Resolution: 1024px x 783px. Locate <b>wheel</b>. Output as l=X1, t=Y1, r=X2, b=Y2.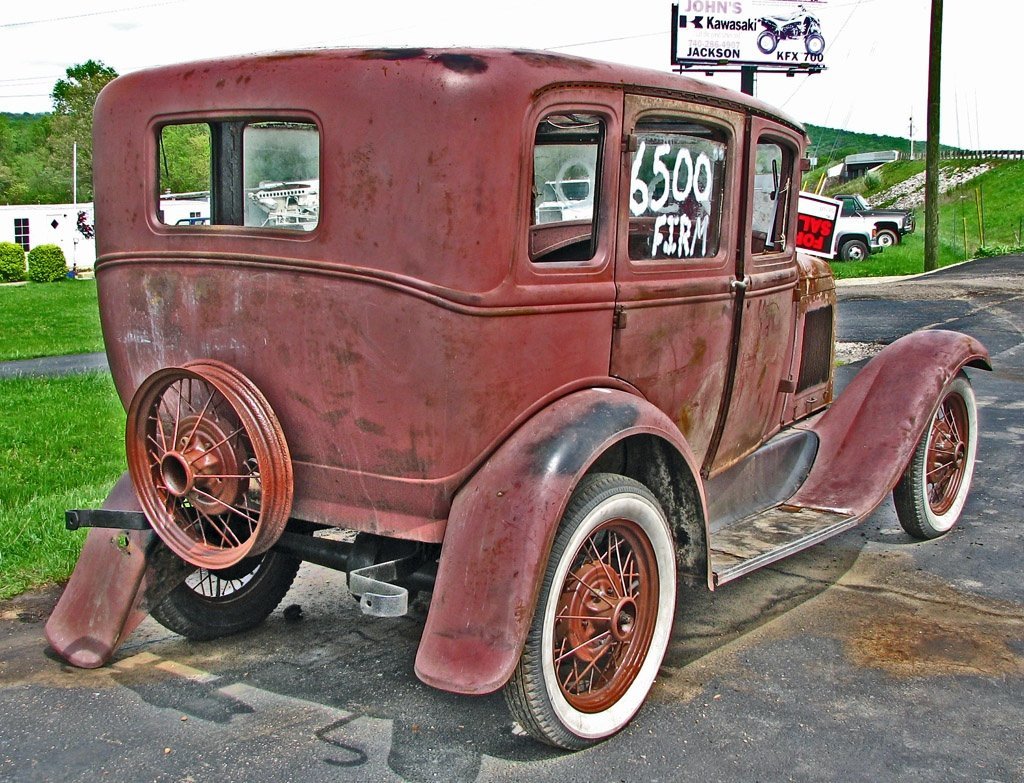
l=880, t=230, r=895, b=249.
